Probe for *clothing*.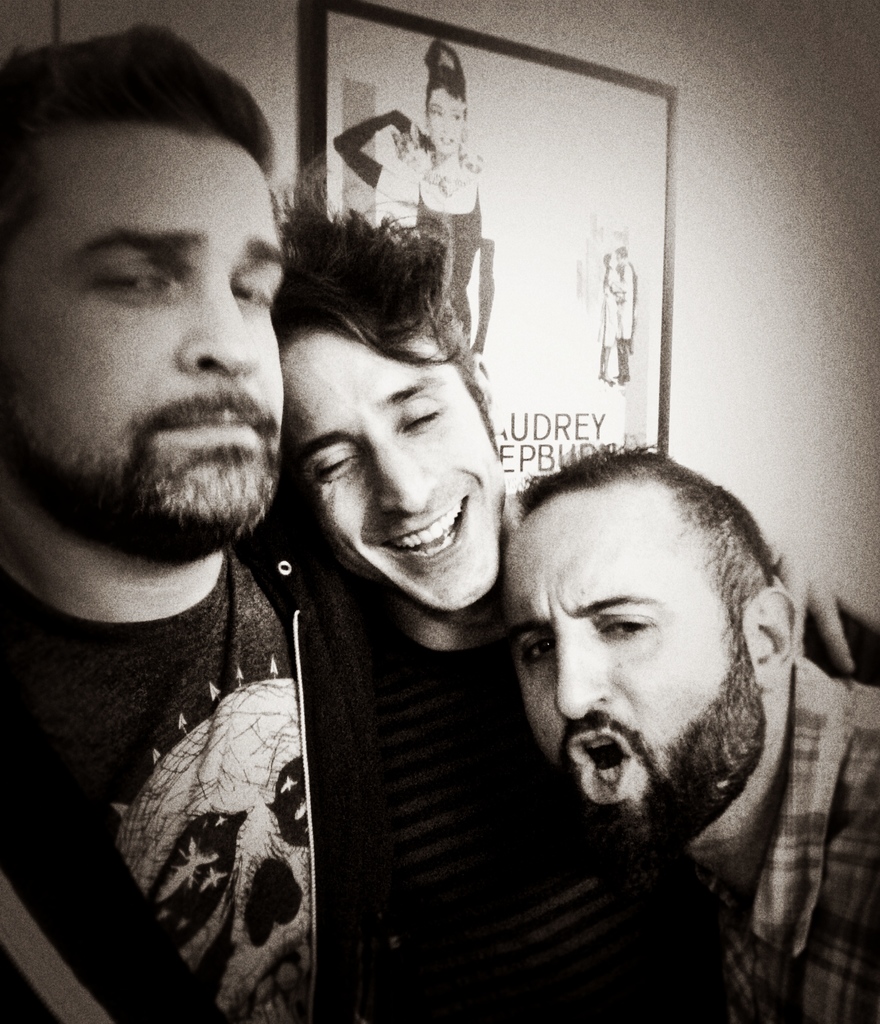
Probe result: bbox=[1, 419, 376, 1005].
